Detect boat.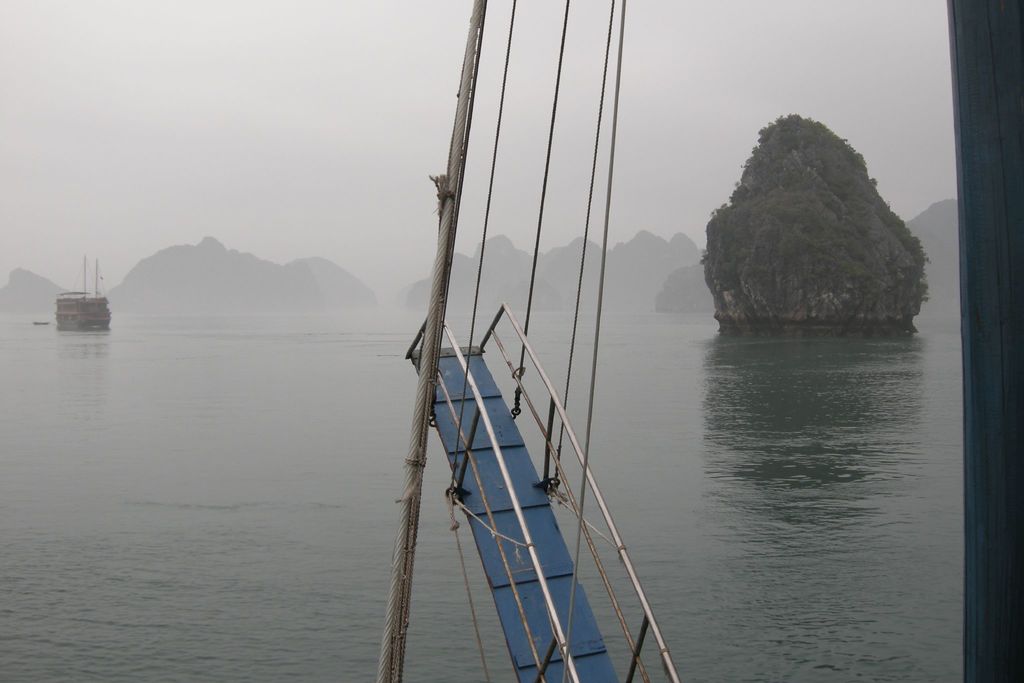
Detected at box=[321, 0, 710, 682].
